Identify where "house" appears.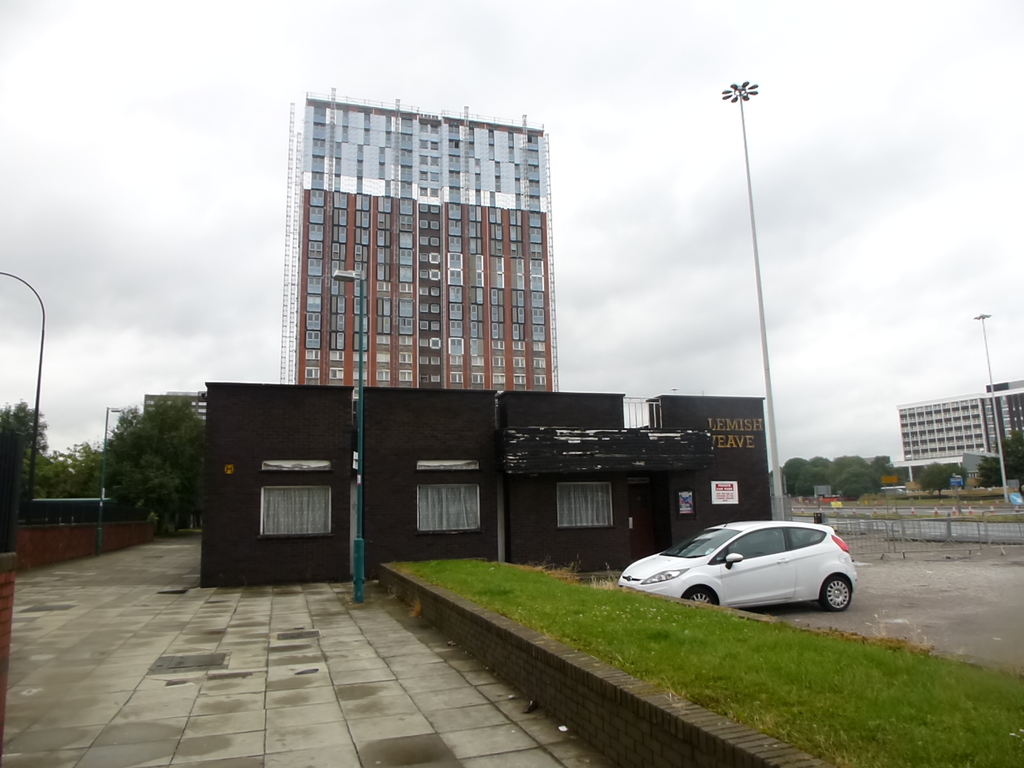
Appears at bbox(202, 382, 773, 590).
